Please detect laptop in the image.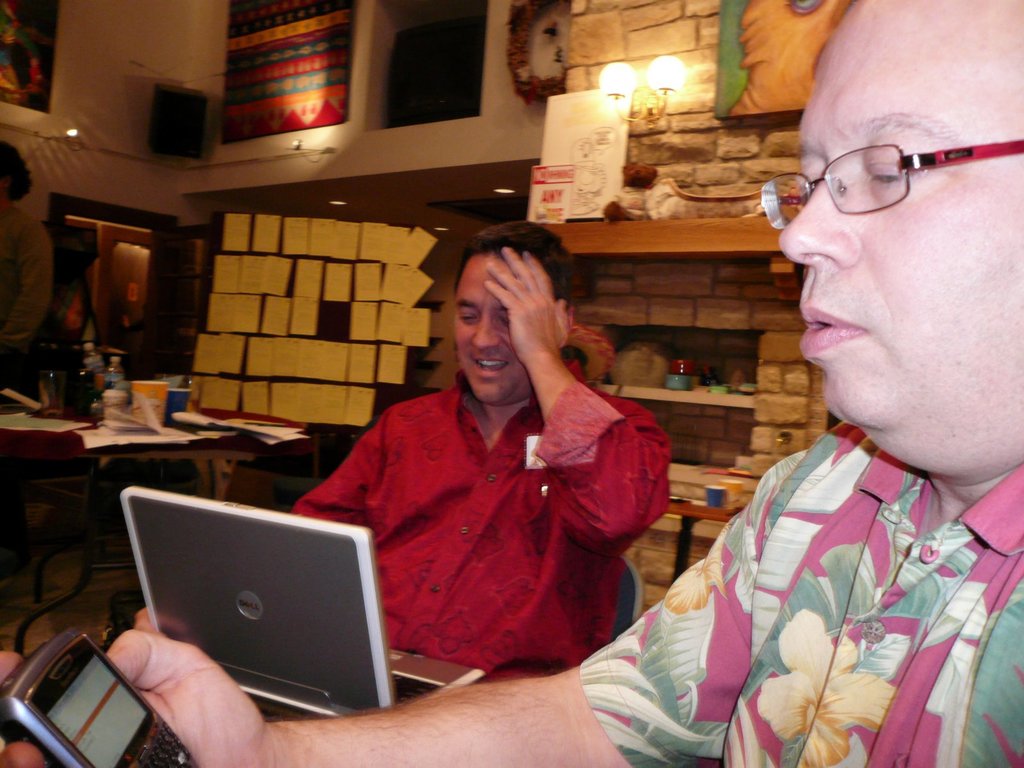
(left=115, top=480, right=483, bottom=716).
